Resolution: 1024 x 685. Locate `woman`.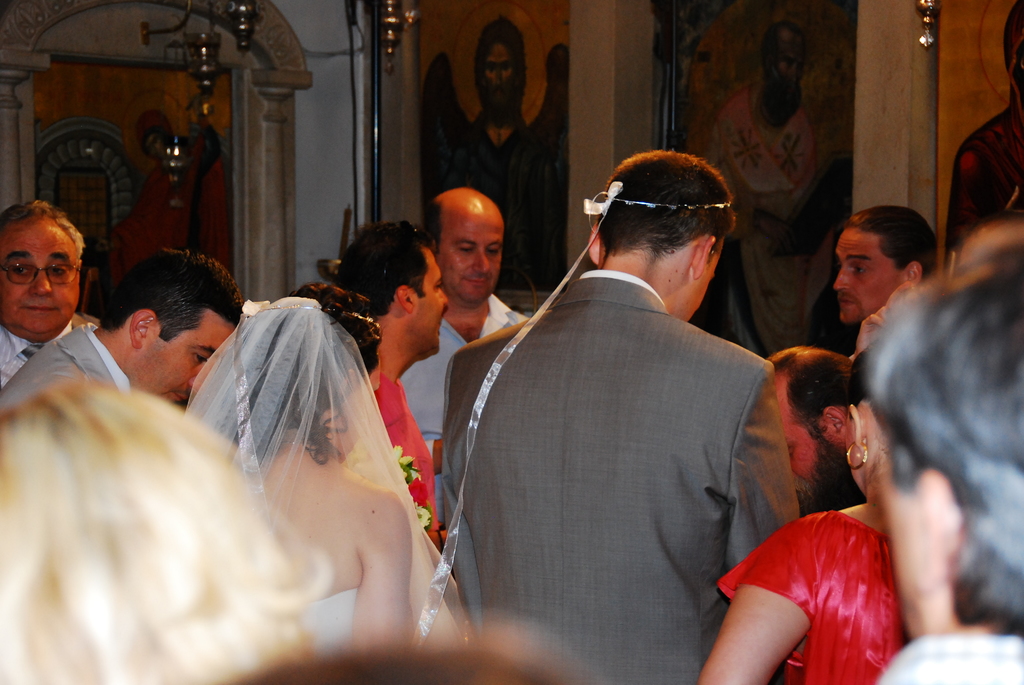
<bbox>177, 276, 476, 656</bbox>.
